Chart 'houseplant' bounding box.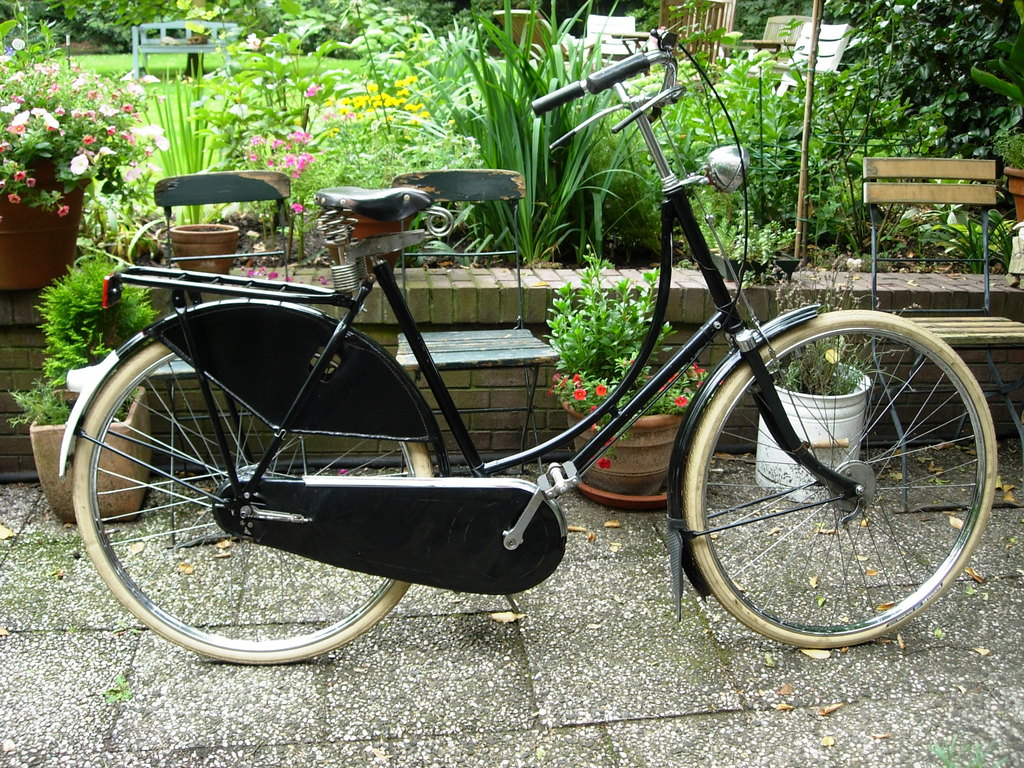
Charted: <region>756, 243, 928, 511</region>.
